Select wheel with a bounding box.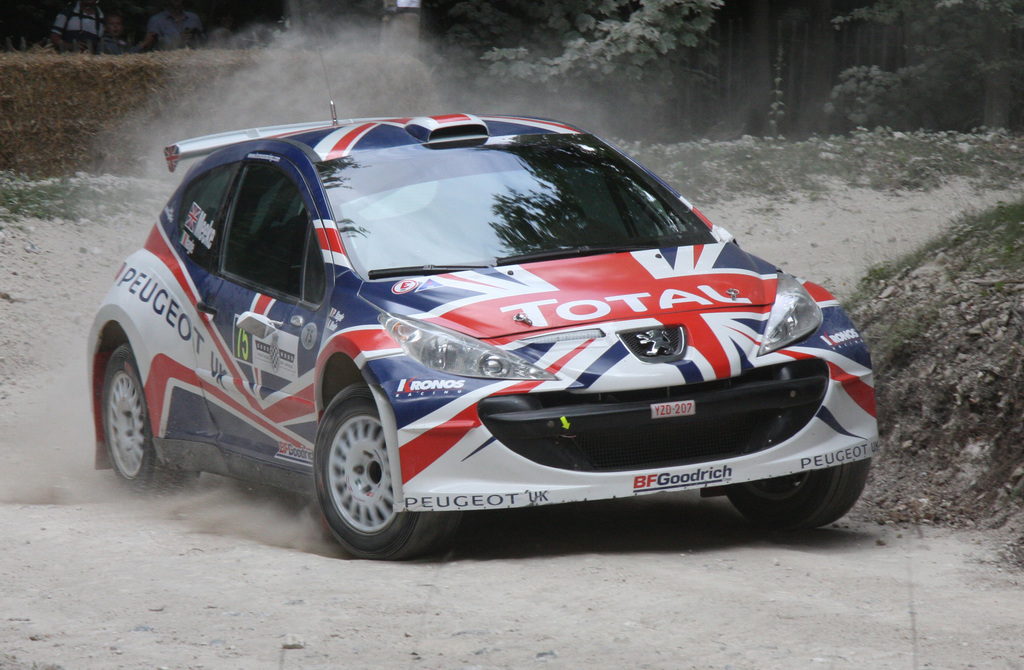
725 454 865 530.
